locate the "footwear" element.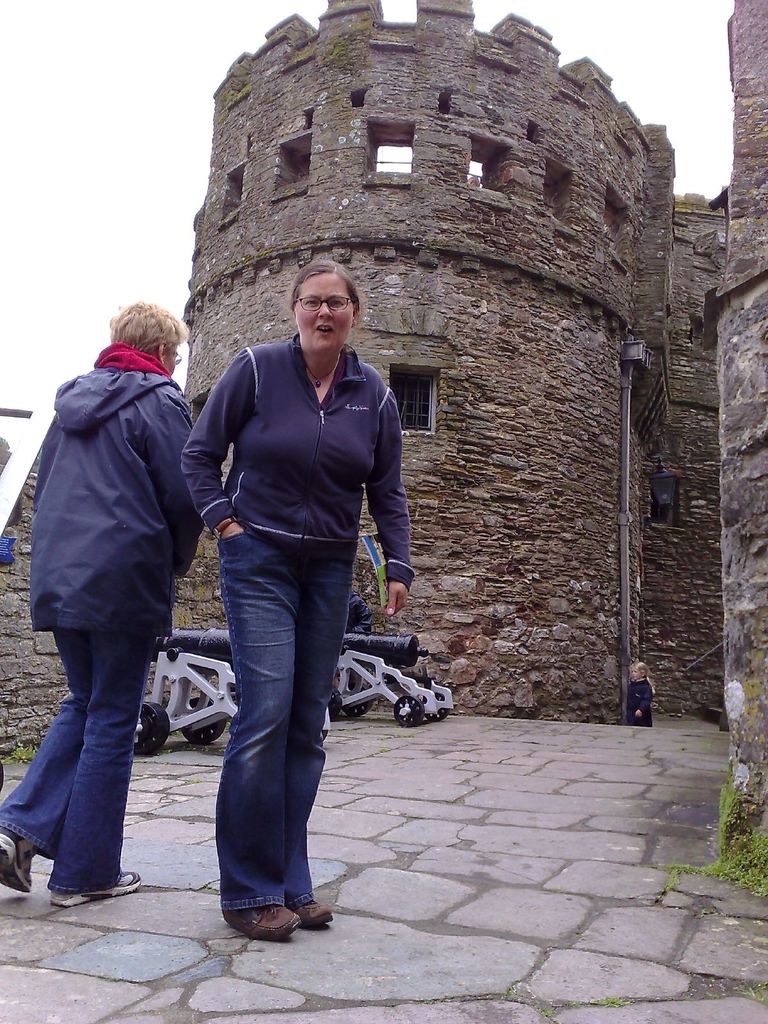
Element bbox: box(216, 880, 337, 941).
